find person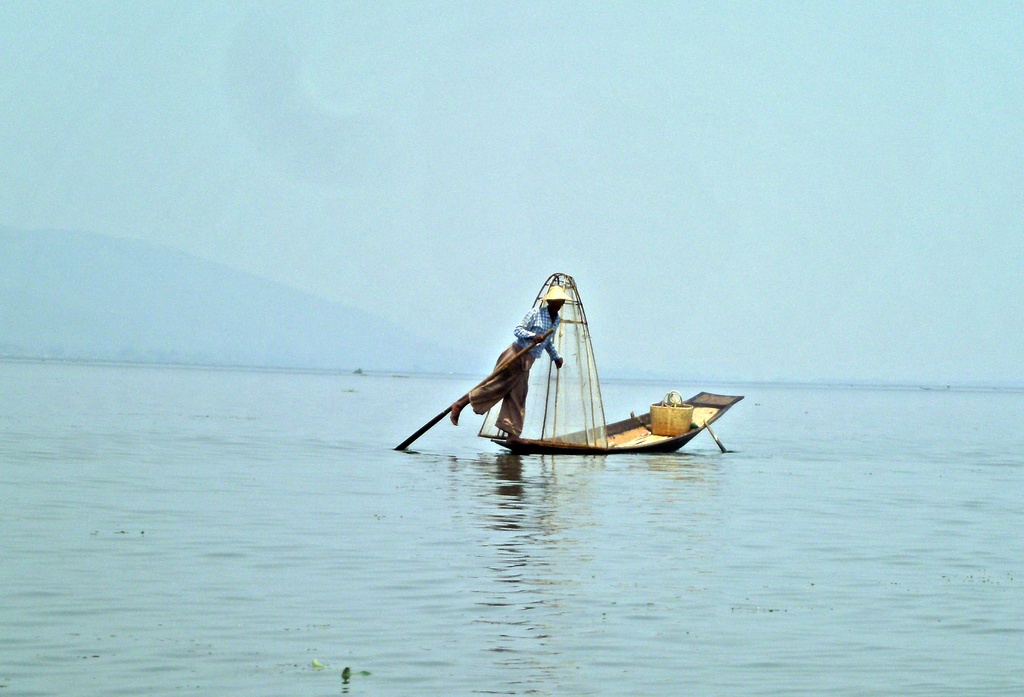
box=[452, 284, 567, 451]
